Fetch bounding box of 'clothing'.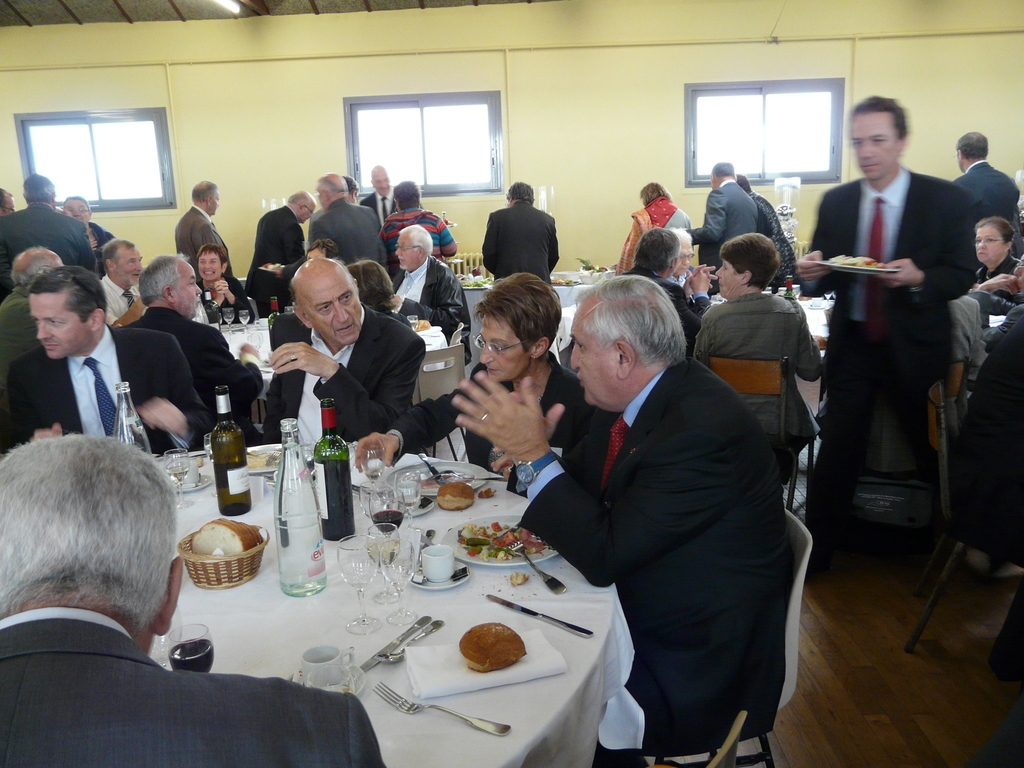
Bbox: detection(950, 159, 1021, 262).
